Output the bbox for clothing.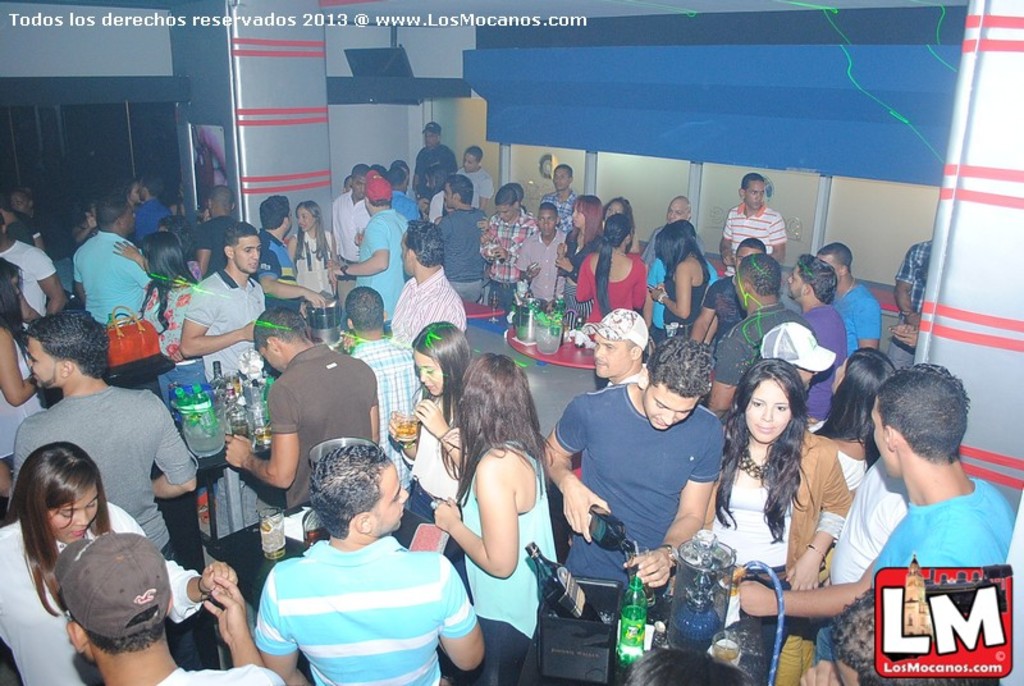
bbox=(257, 531, 481, 685).
